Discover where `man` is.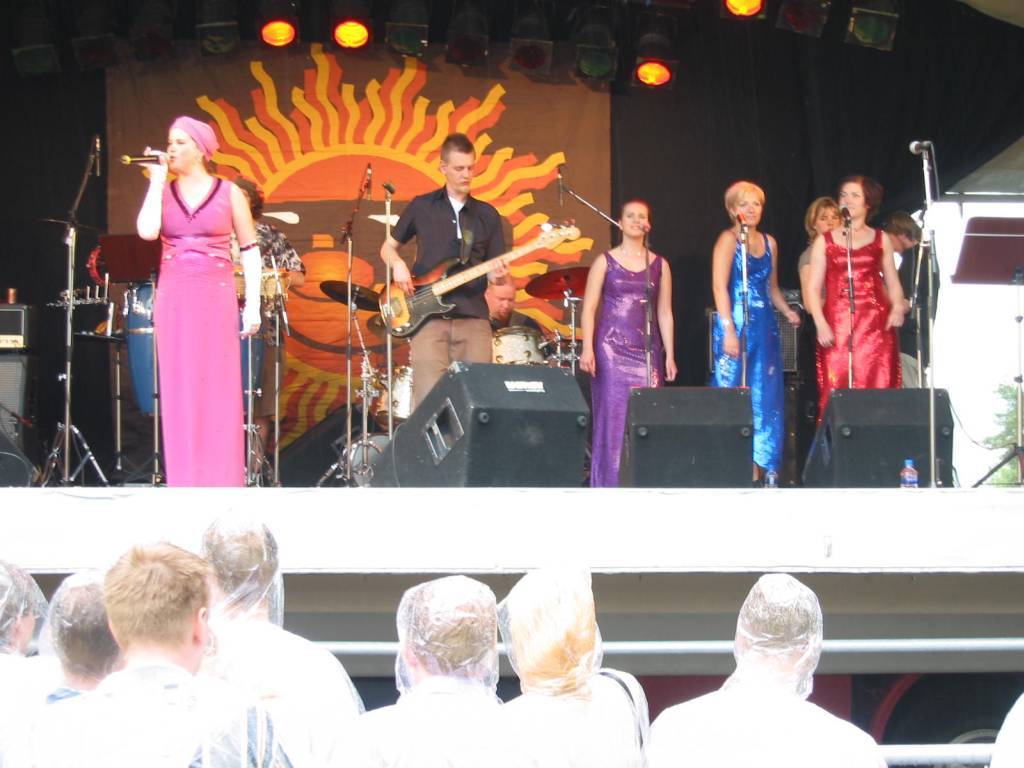
Discovered at 882:211:938:390.
